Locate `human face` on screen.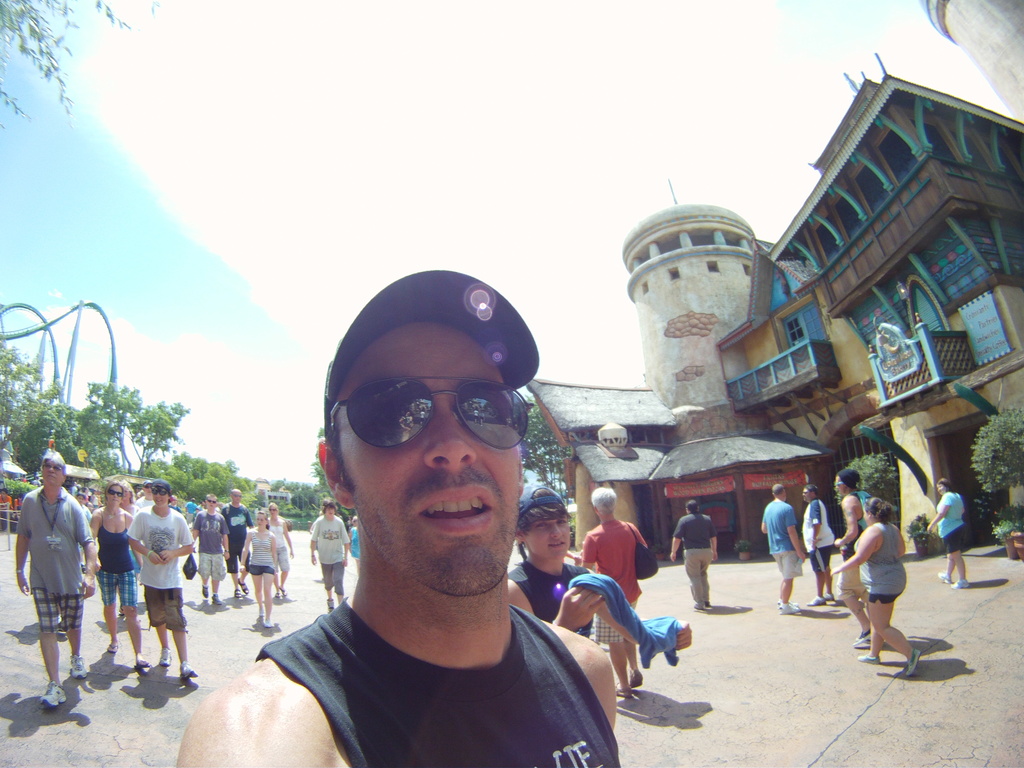
On screen at detection(269, 503, 278, 518).
